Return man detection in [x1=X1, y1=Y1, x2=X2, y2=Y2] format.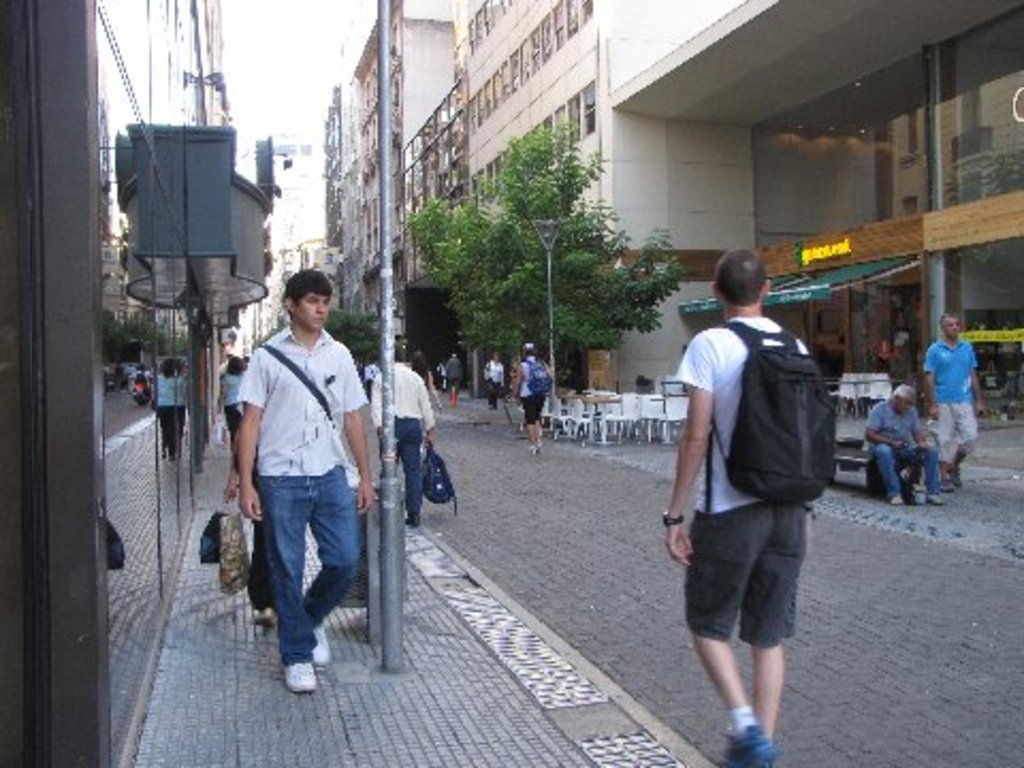
[x1=516, y1=343, x2=548, y2=457].
